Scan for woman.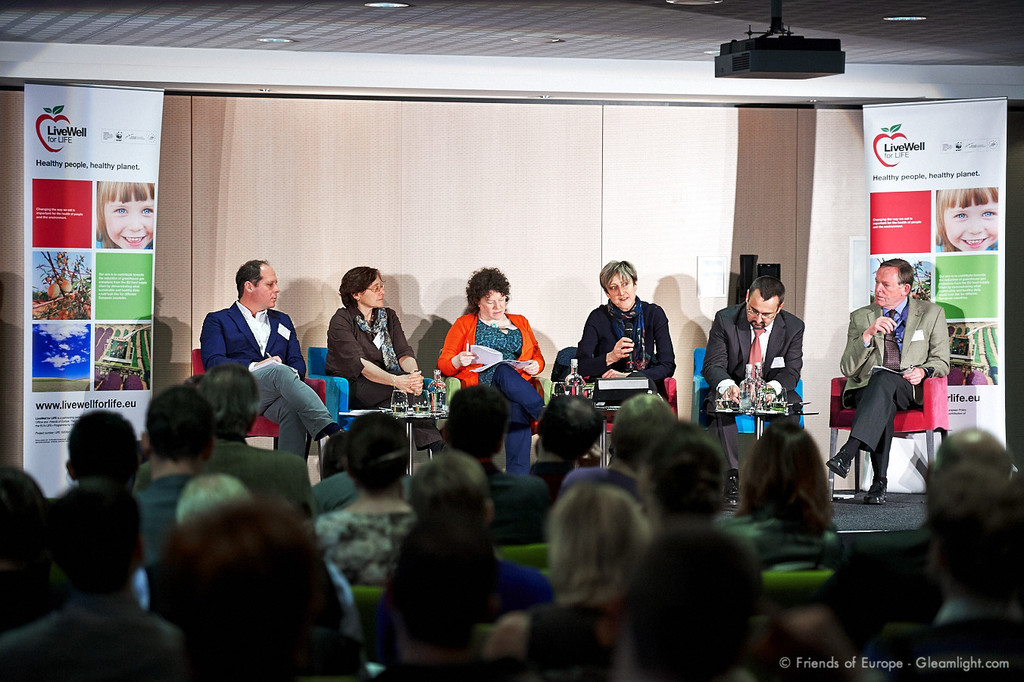
Scan result: l=436, t=270, r=557, b=486.
